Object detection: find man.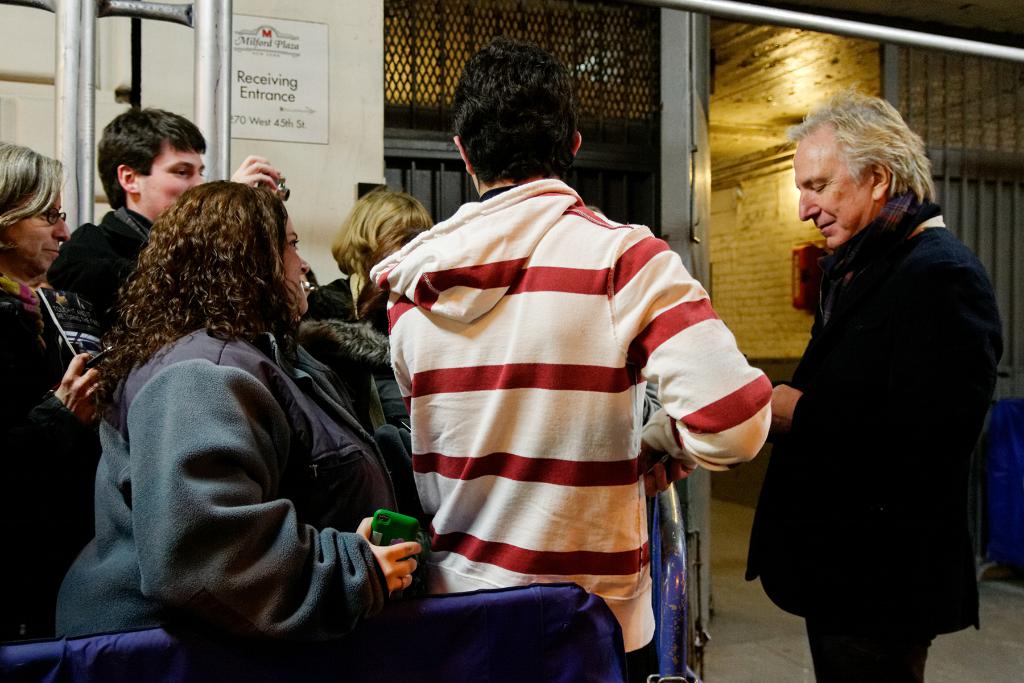
47:107:283:312.
